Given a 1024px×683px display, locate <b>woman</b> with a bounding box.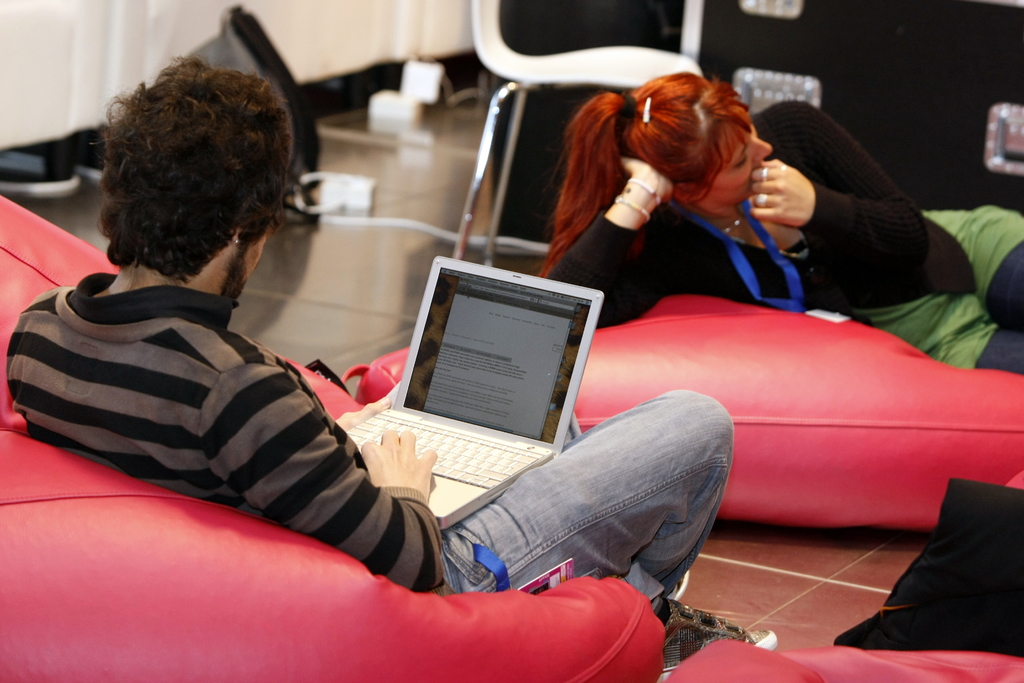
Located: crop(535, 67, 1023, 375).
